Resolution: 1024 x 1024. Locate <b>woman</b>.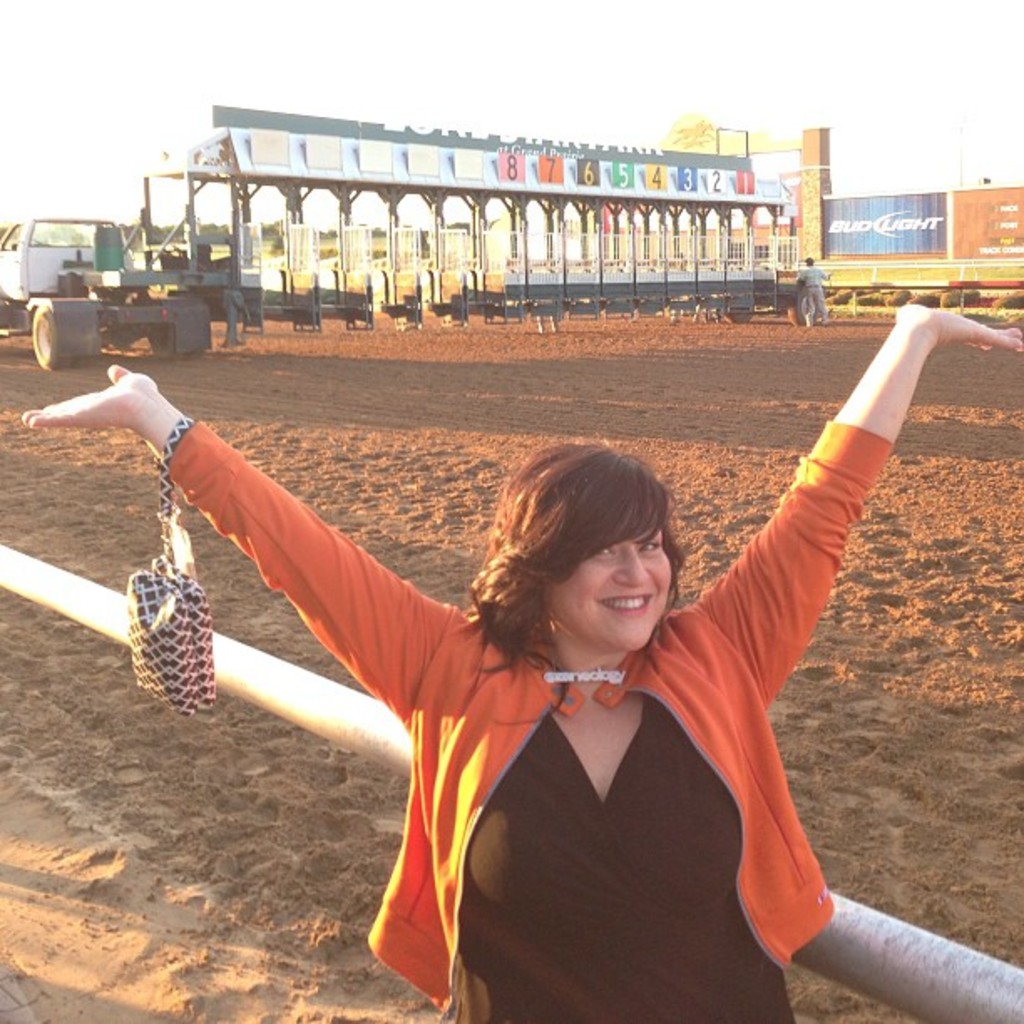
105 303 930 1002.
